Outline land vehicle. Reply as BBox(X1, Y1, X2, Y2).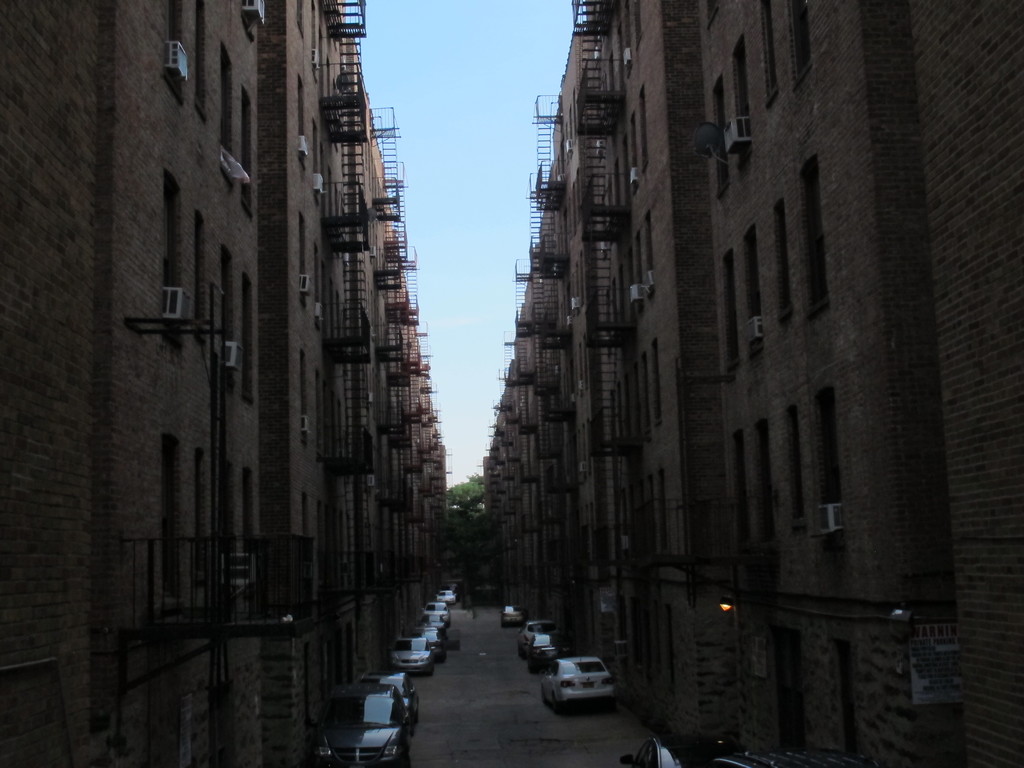
BBox(525, 634, 554, 666).
